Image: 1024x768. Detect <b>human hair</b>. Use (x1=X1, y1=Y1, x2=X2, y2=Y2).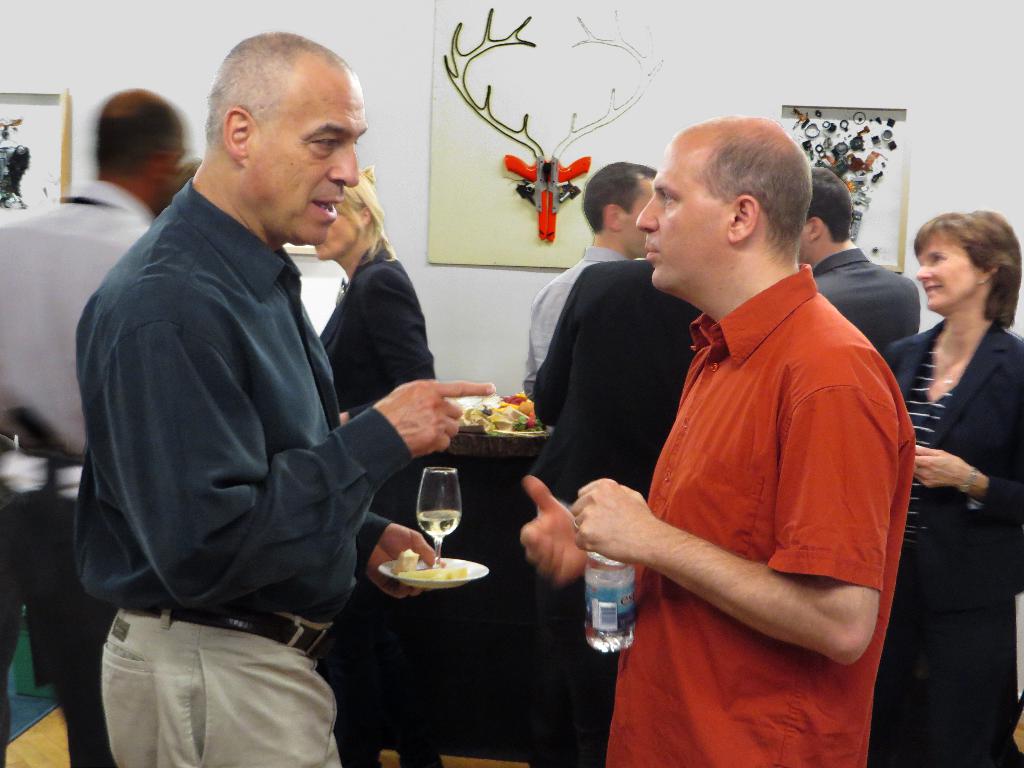
(x1=805, y1=168, x2=852, y2=243).
